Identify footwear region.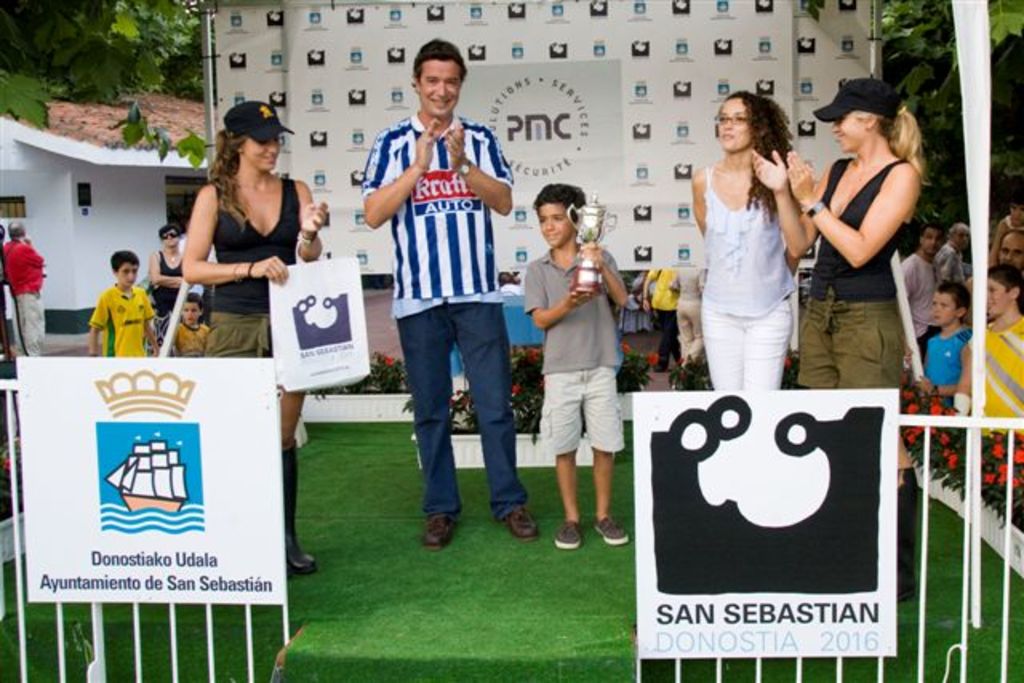
Region: box(594, 520, 630, 541).
